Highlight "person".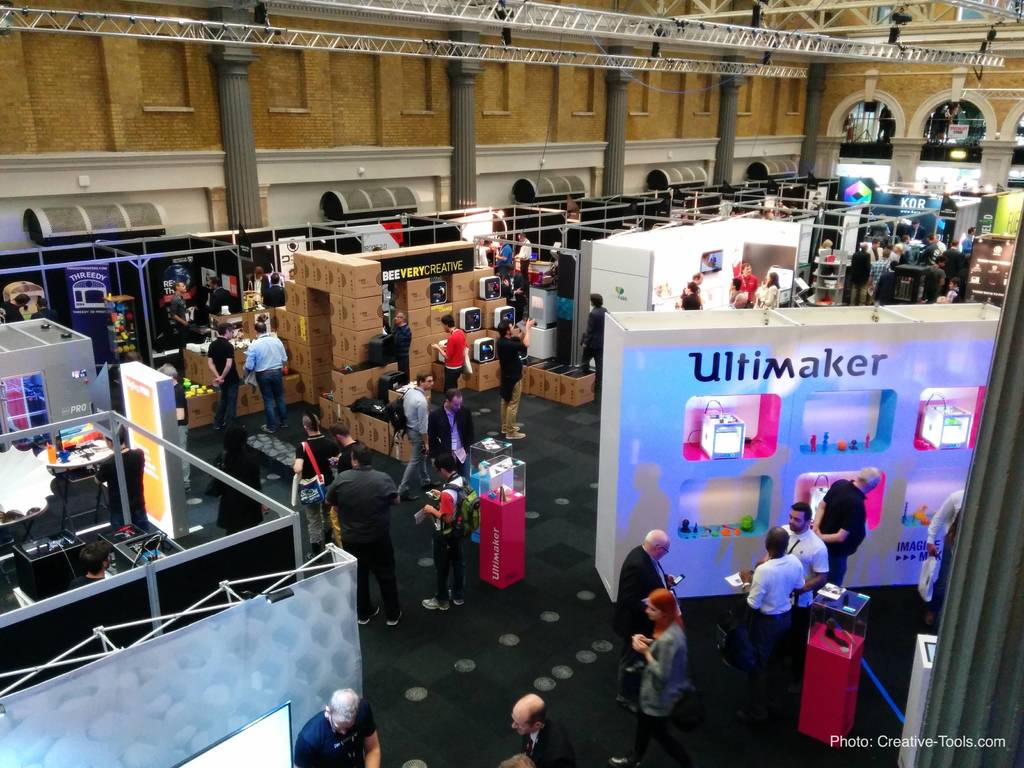
Highlighted region: box=[737, 535, 812, 692].
